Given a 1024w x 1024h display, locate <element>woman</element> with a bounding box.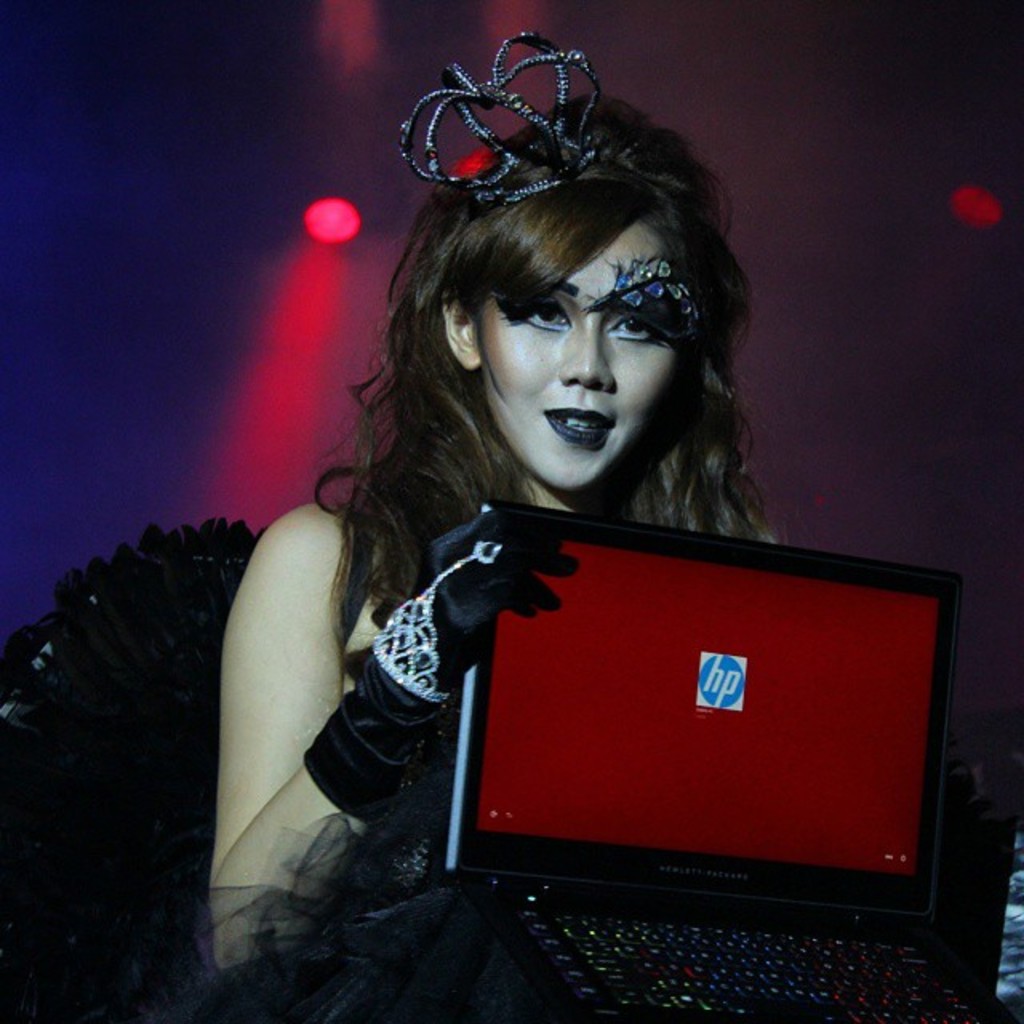
Located: bbox=[211, 59, 934, 1013].
